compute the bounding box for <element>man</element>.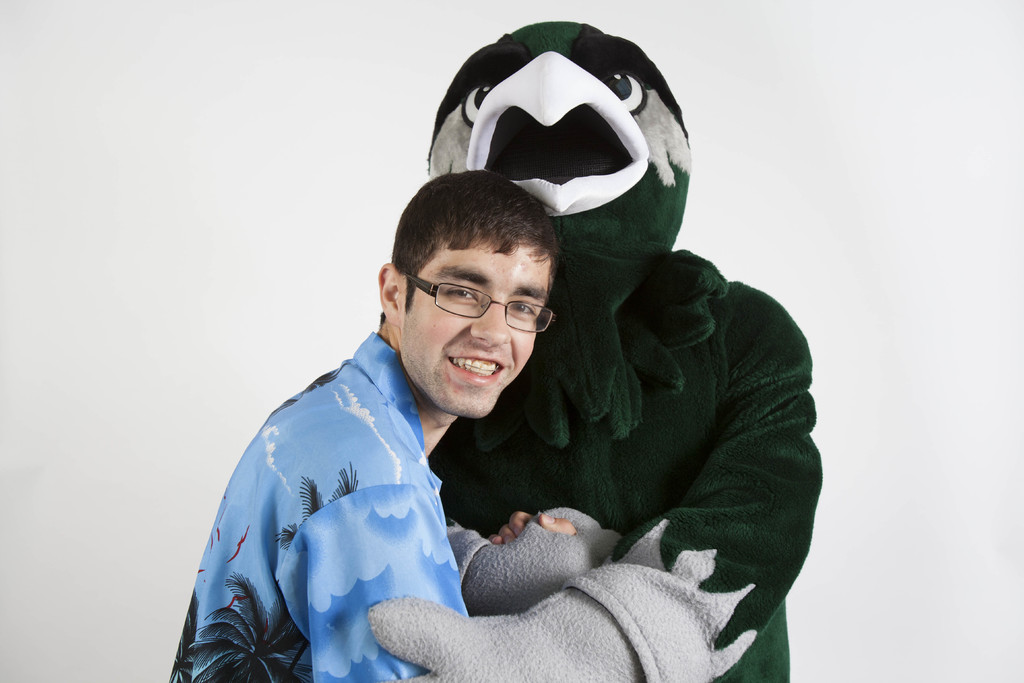
(193,92,788,678).
